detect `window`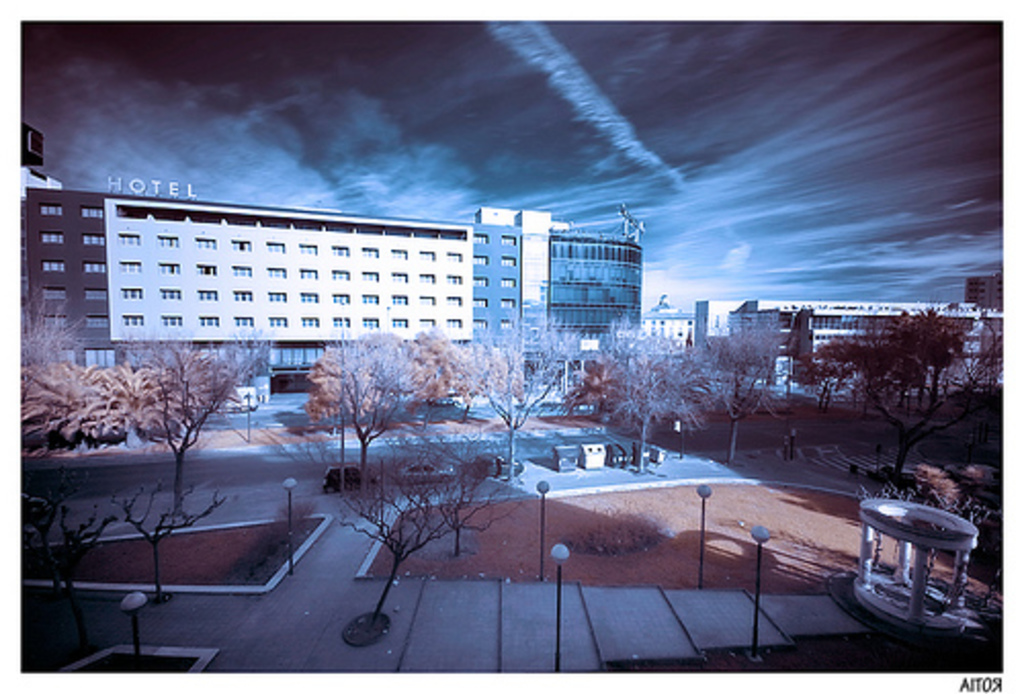
x1=229 y1=315 x2=256 y2=332
